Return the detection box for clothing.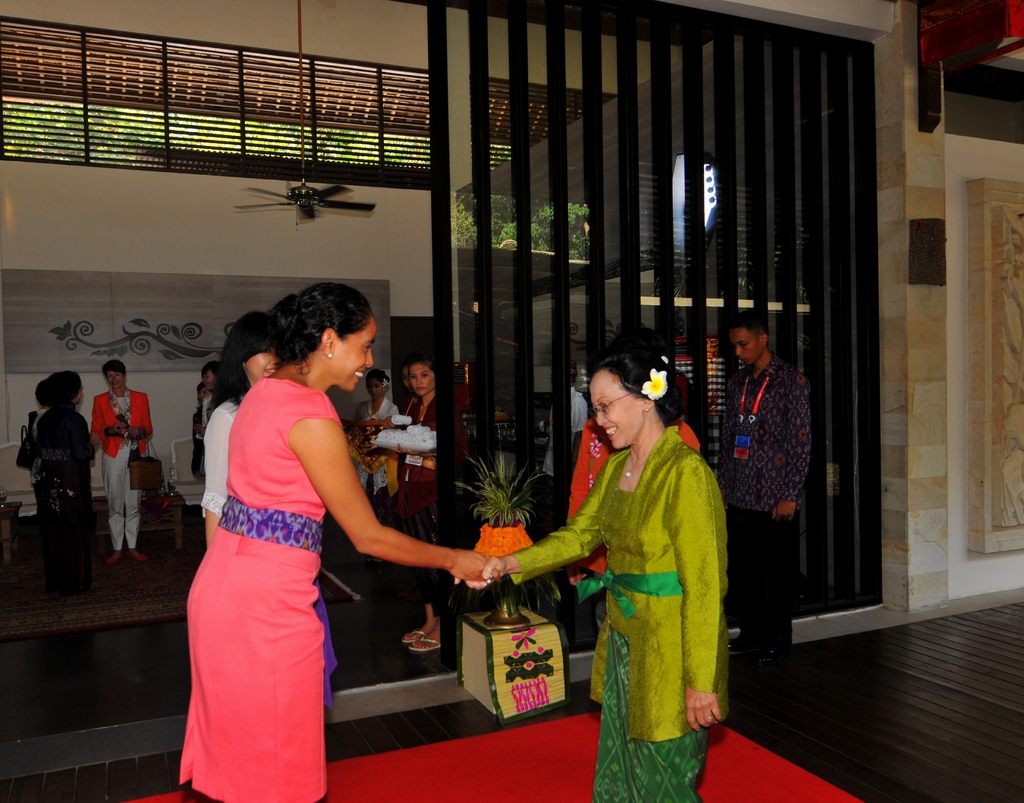
(188,364,347,802).
